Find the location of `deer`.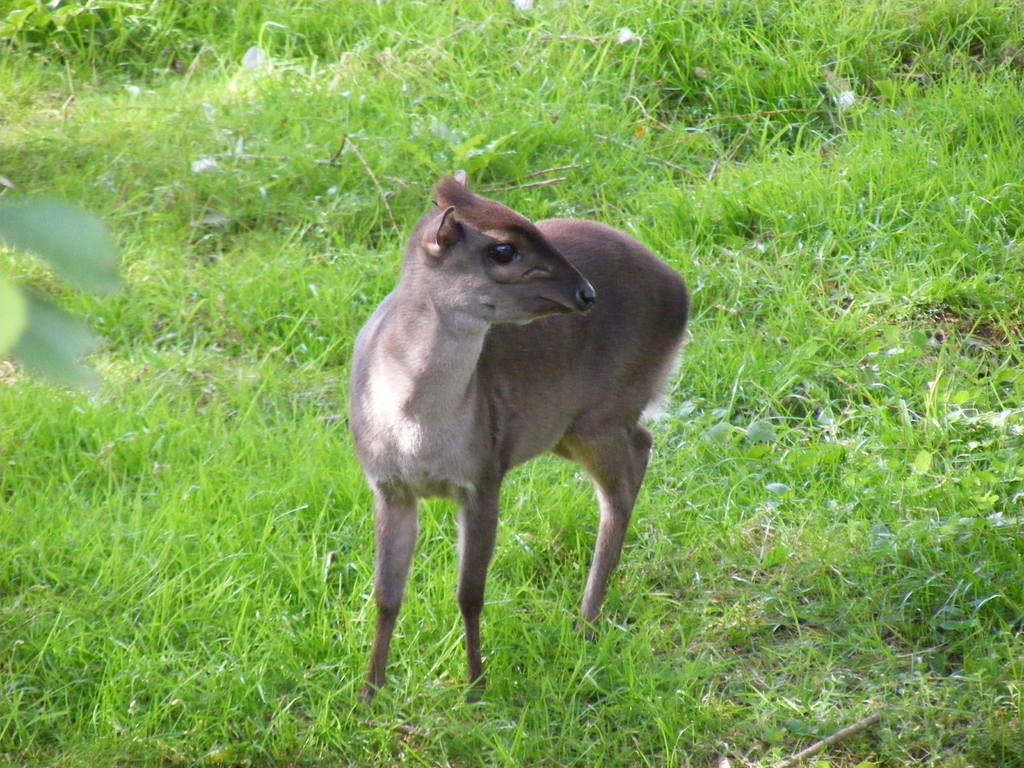
Location: select_region(349, 173, 694, 709).
